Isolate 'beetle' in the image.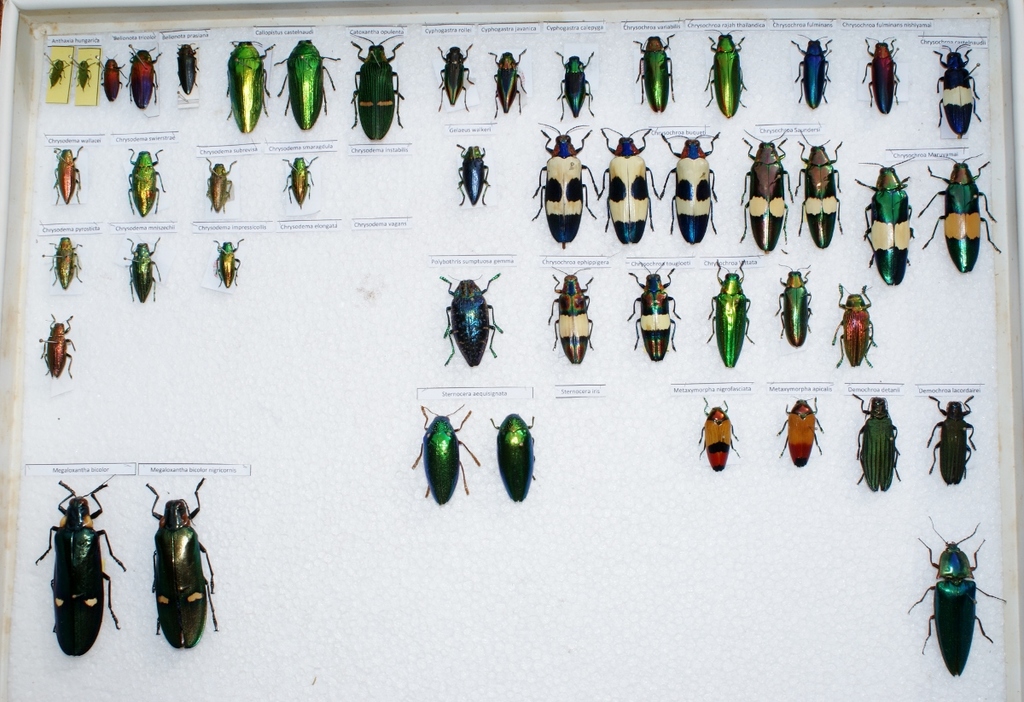
Isolated region: region(144, 478, 224, 647).
